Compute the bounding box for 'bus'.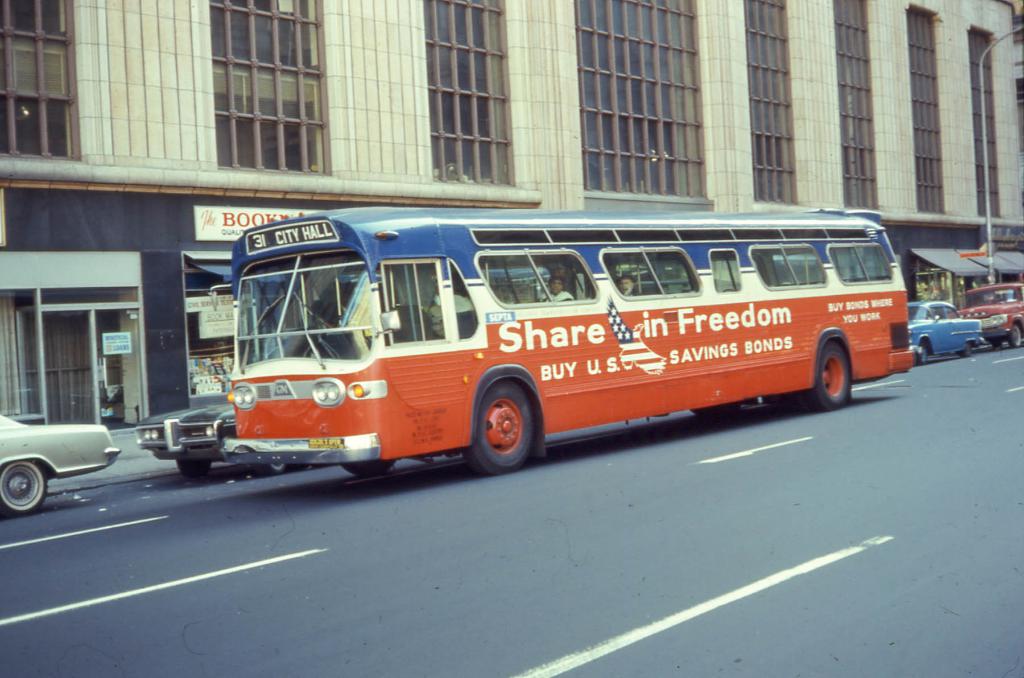
region(207, 209, 916, 473).
